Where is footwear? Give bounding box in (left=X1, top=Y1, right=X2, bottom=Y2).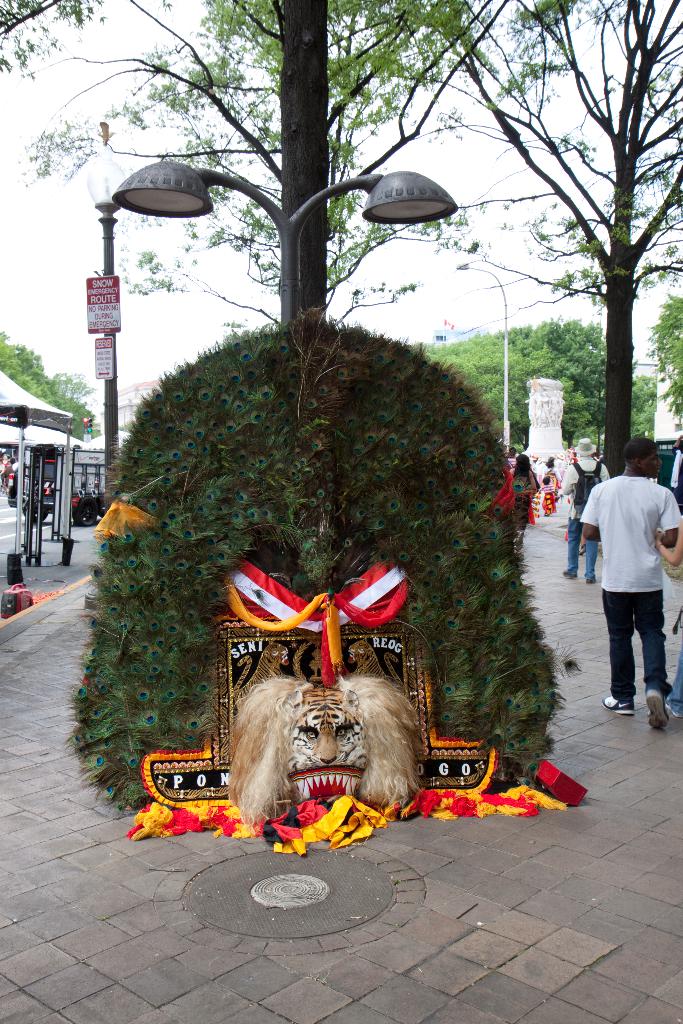
(left=562, top=568, right=575, bottom=580).
